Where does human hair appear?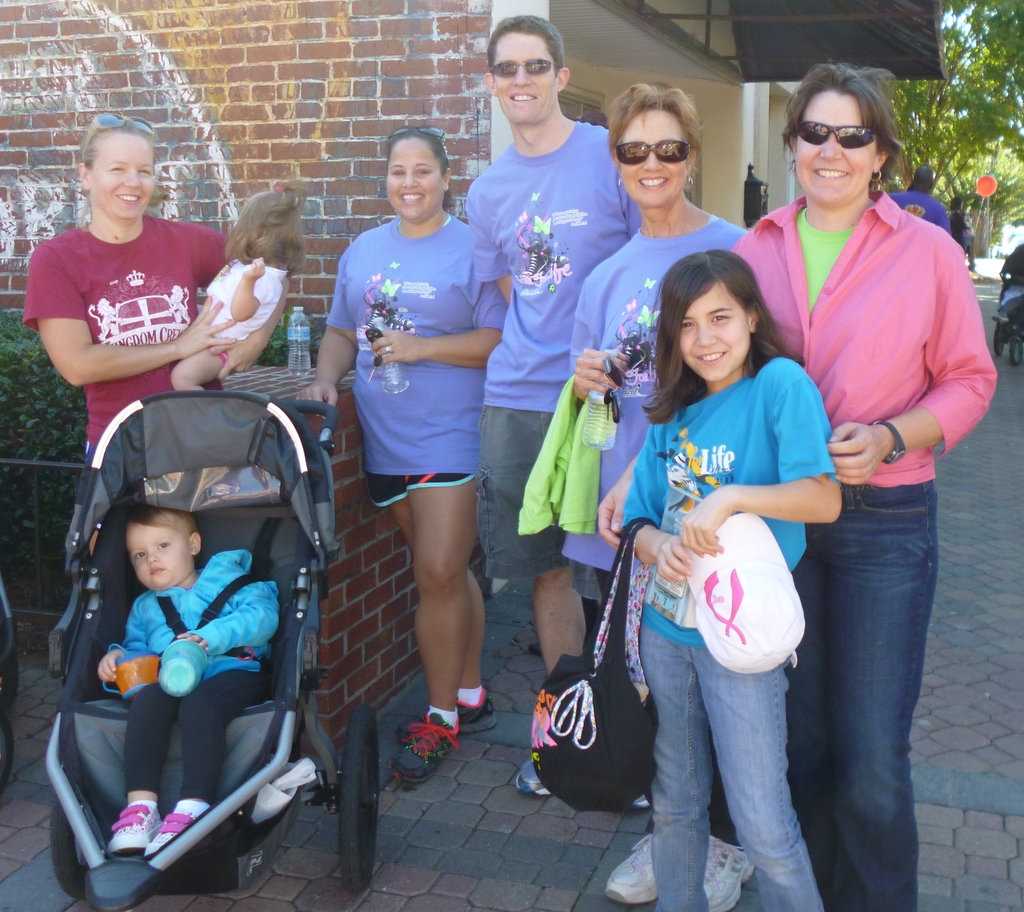
Appears at <region>779, 52, 907, 192</region>.
